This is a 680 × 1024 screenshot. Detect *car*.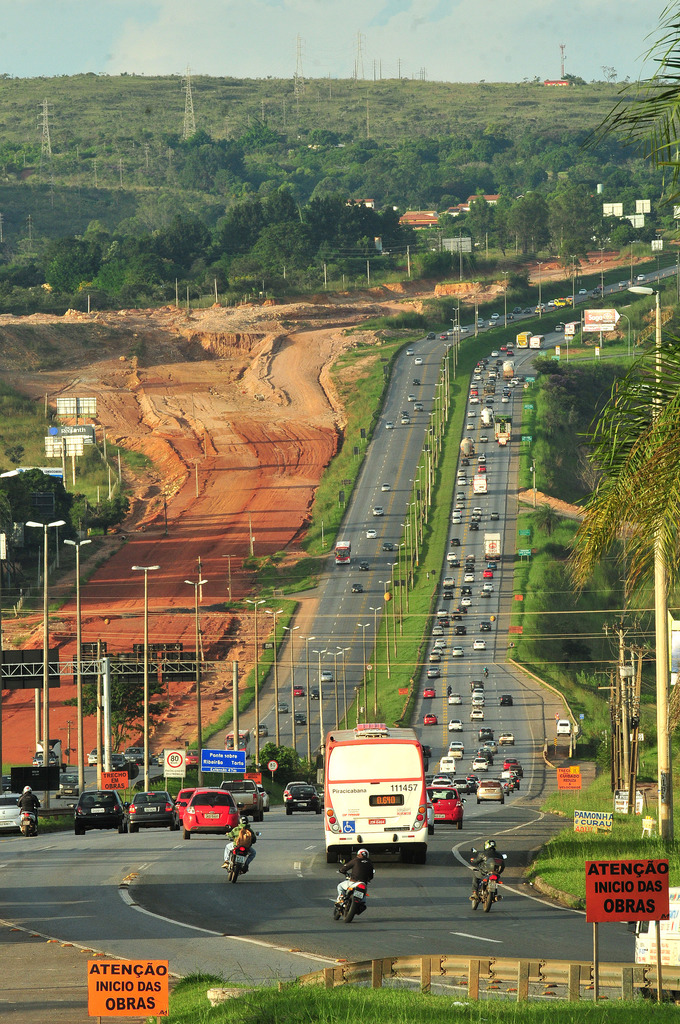
502 760 521 770.
